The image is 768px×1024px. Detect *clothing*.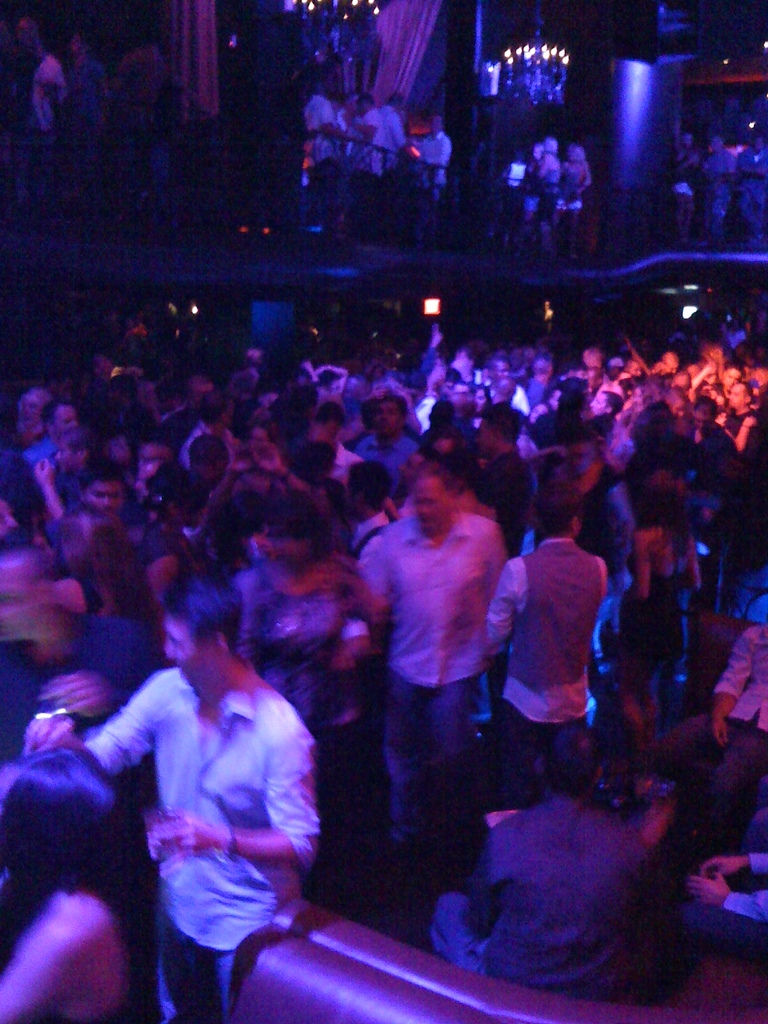
Detection: select_region(721, 614, 767, 815).
